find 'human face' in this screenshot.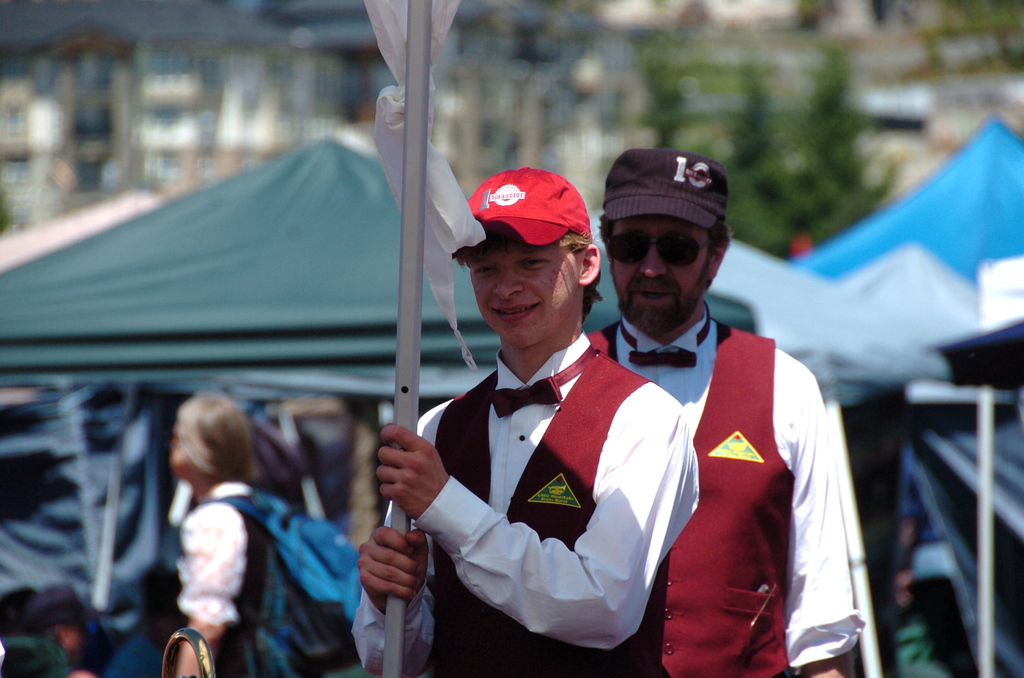
The bounding box for 'human face' is bbox=[610, 214, 711, 328].
